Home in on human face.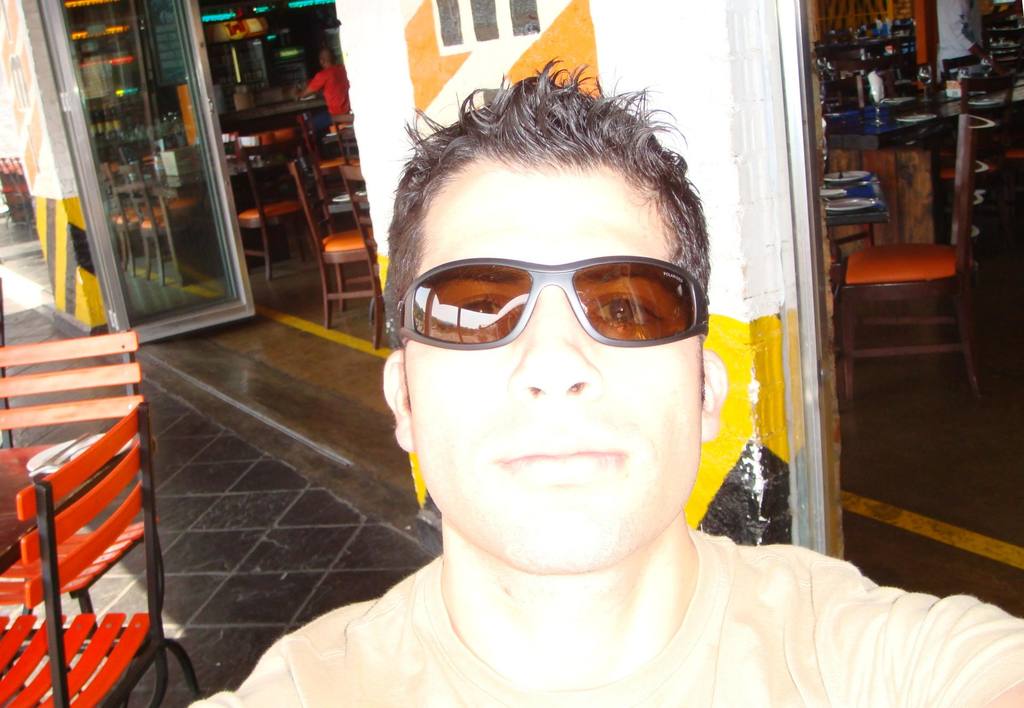
Homed in at (x1=404, y1=152, x2=698, y2=573).
